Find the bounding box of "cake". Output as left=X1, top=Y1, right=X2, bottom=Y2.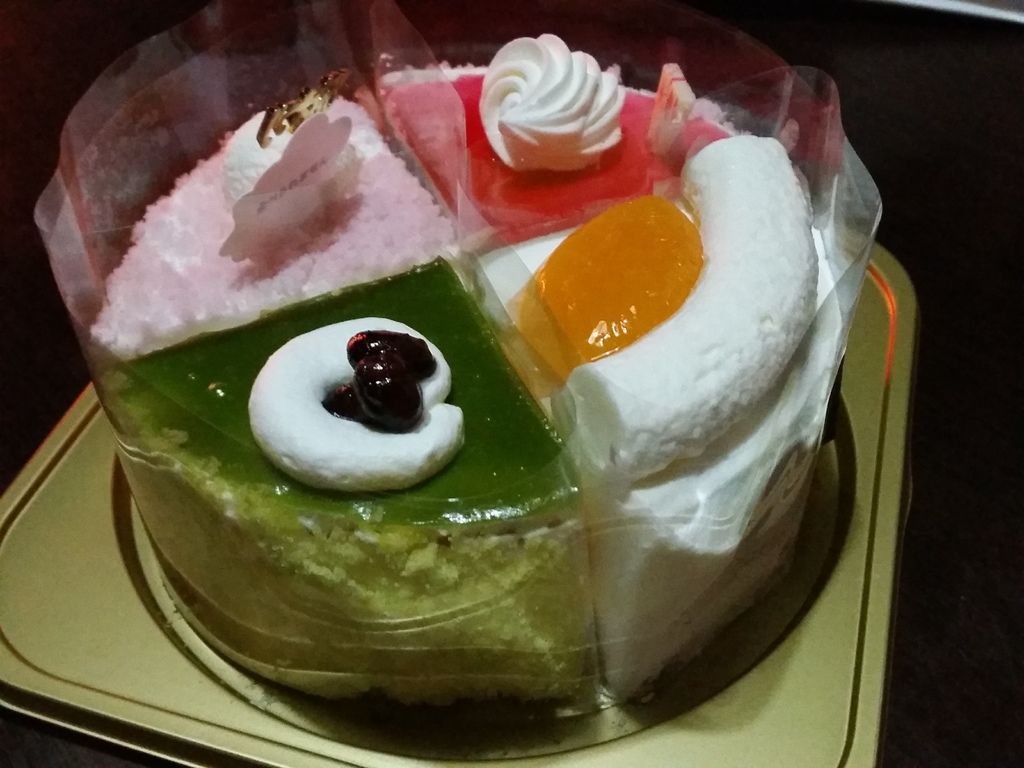
left=372, top=26, right=765, bottom=253.
